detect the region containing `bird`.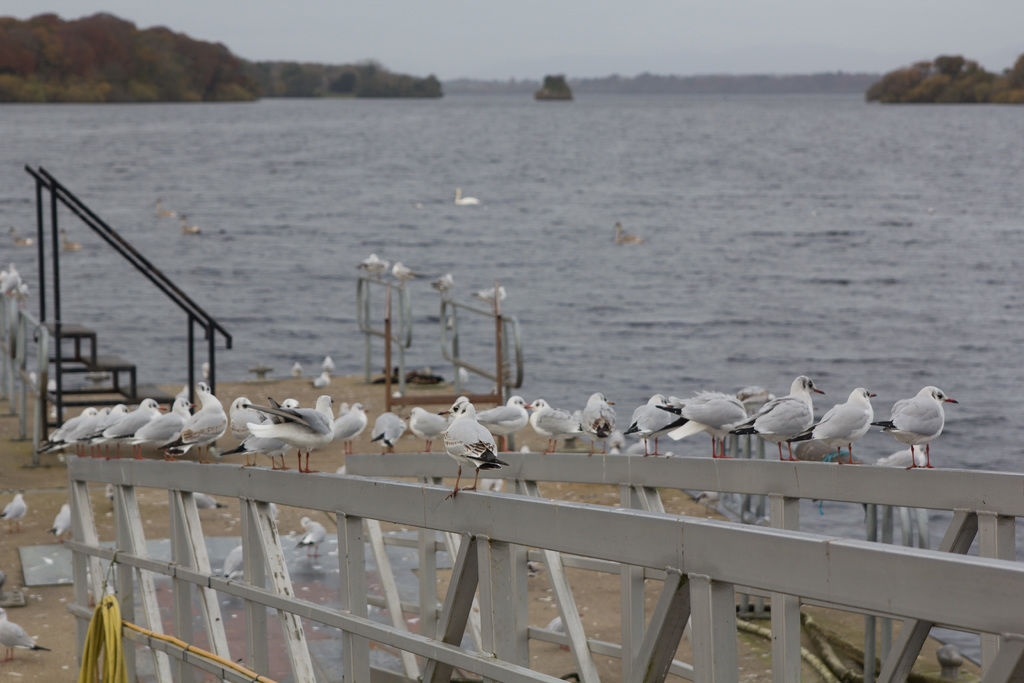
box(792, 386, 876, 469).
